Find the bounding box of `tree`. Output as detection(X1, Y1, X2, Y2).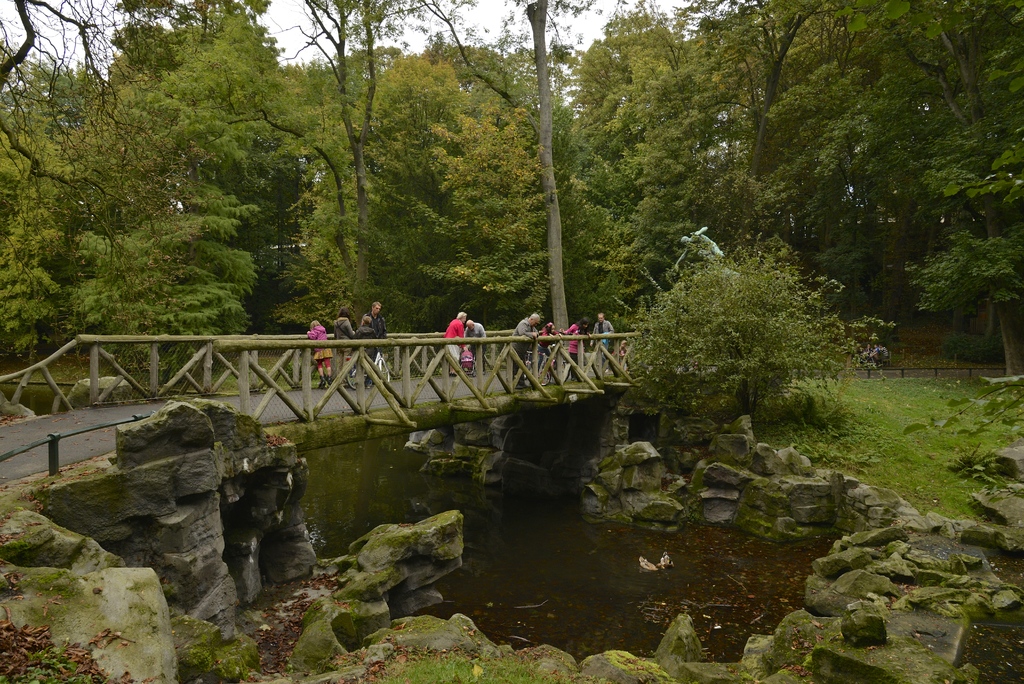
detection(598, 203, 877, 447).
